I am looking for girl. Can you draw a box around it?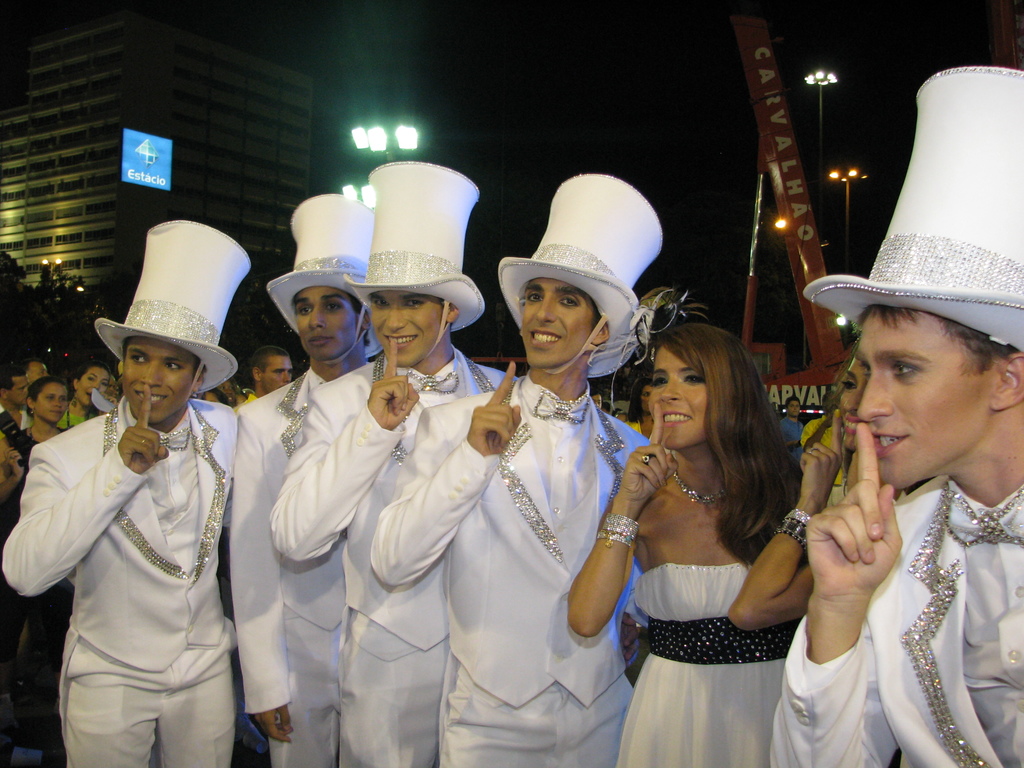
Sure, the bounding box is (left=626, top=376, right=652, bottom=439).
